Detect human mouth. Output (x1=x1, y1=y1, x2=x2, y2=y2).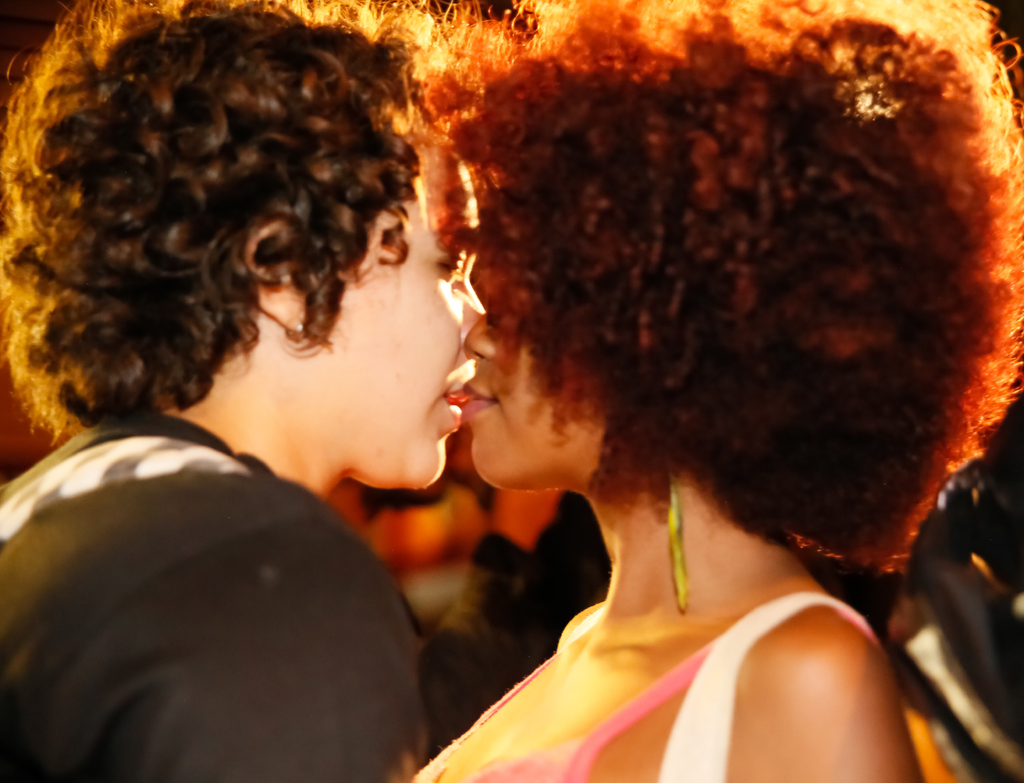
(x1=458, y1=378, x2=505, y2=424).
